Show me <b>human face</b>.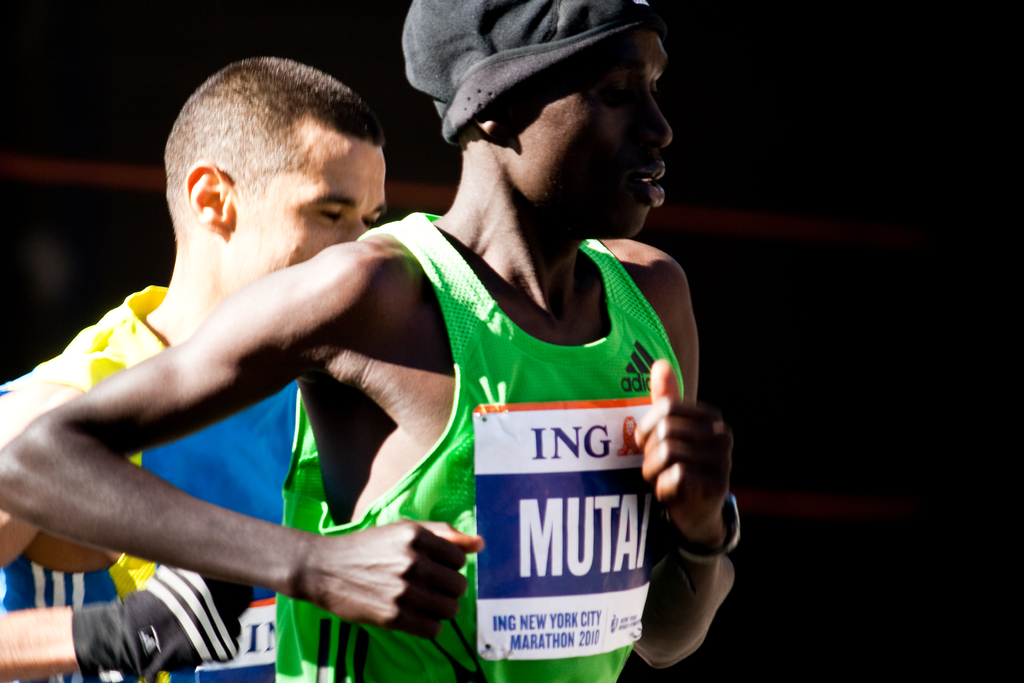
<b>human face</b> is here: box=[235, 122, 387, 289].
